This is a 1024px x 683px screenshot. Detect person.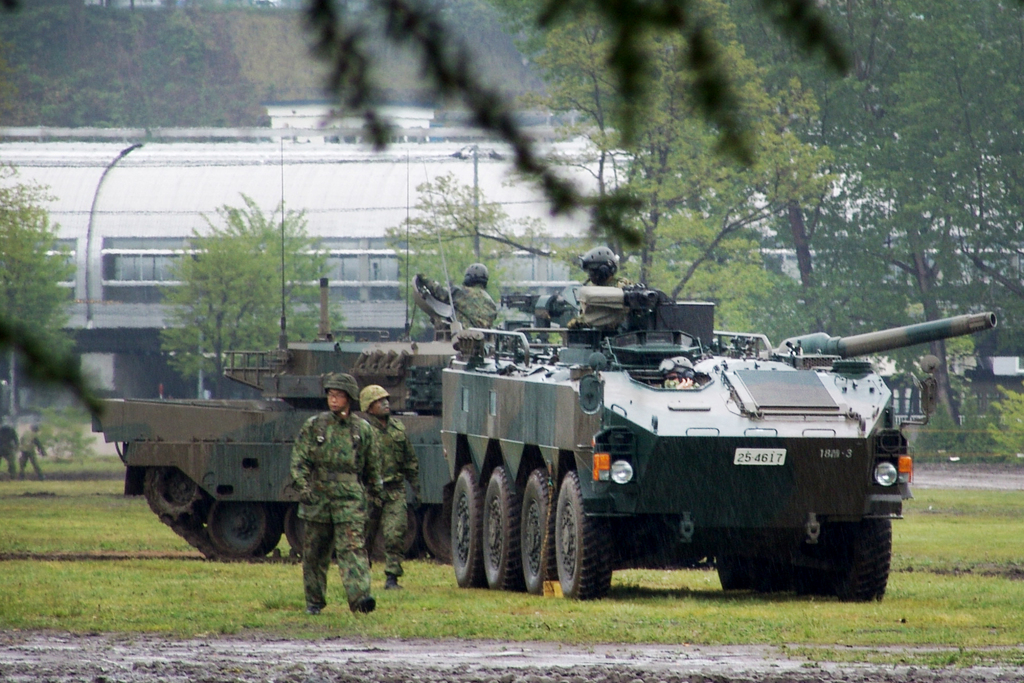
(left=558, top=247, right=628, bottom=342).
